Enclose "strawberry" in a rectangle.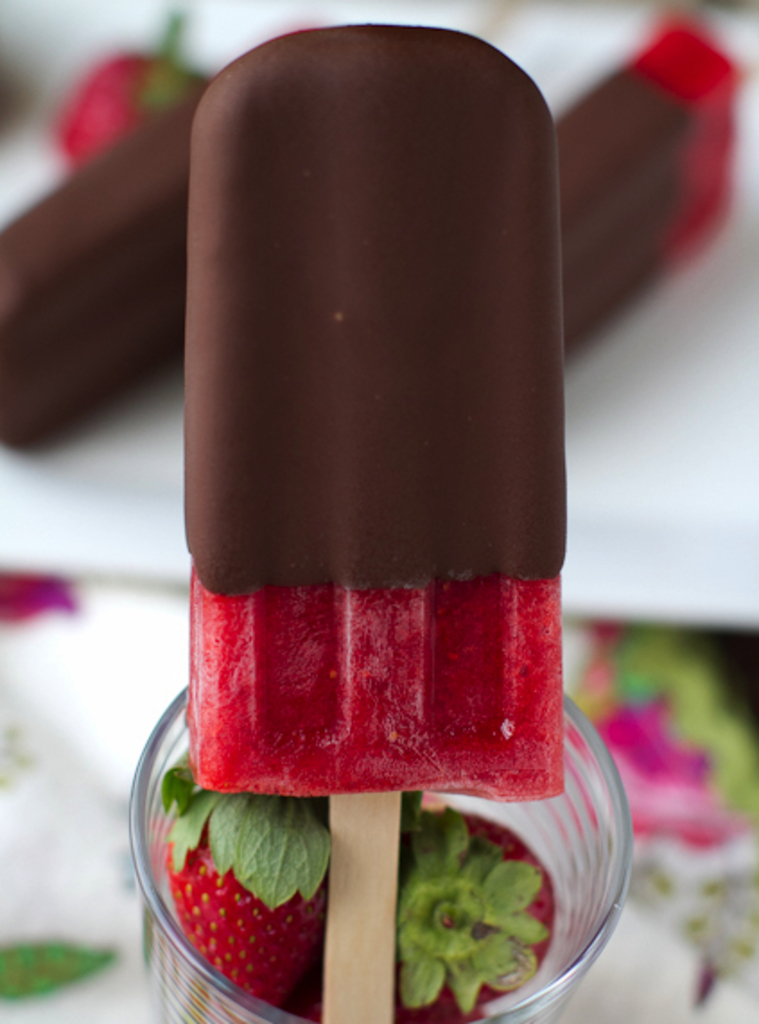
crop(145, 753, 336, 1020).
